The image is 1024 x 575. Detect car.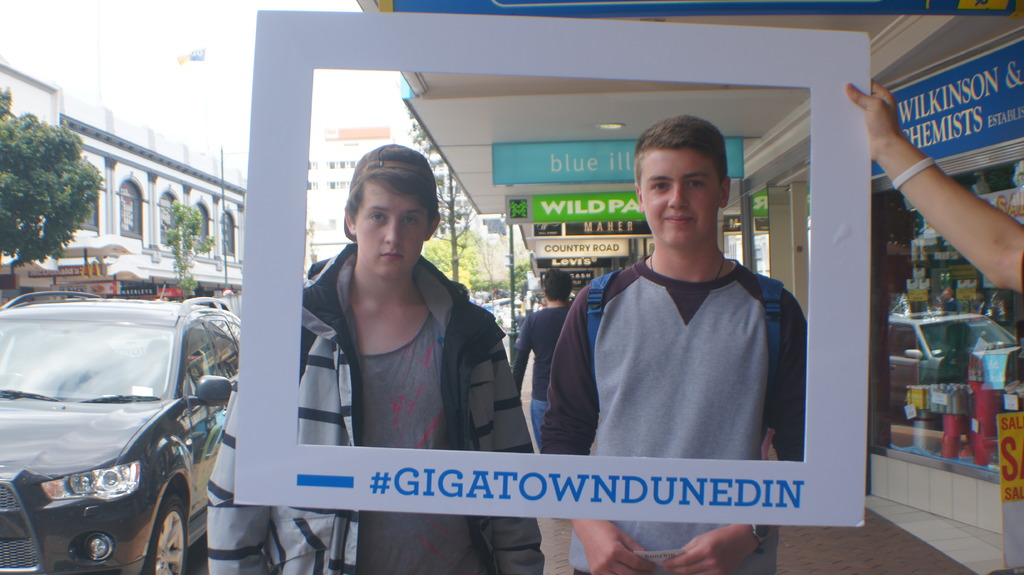
Detection: <region>0, 292, 221, 574</region>.
